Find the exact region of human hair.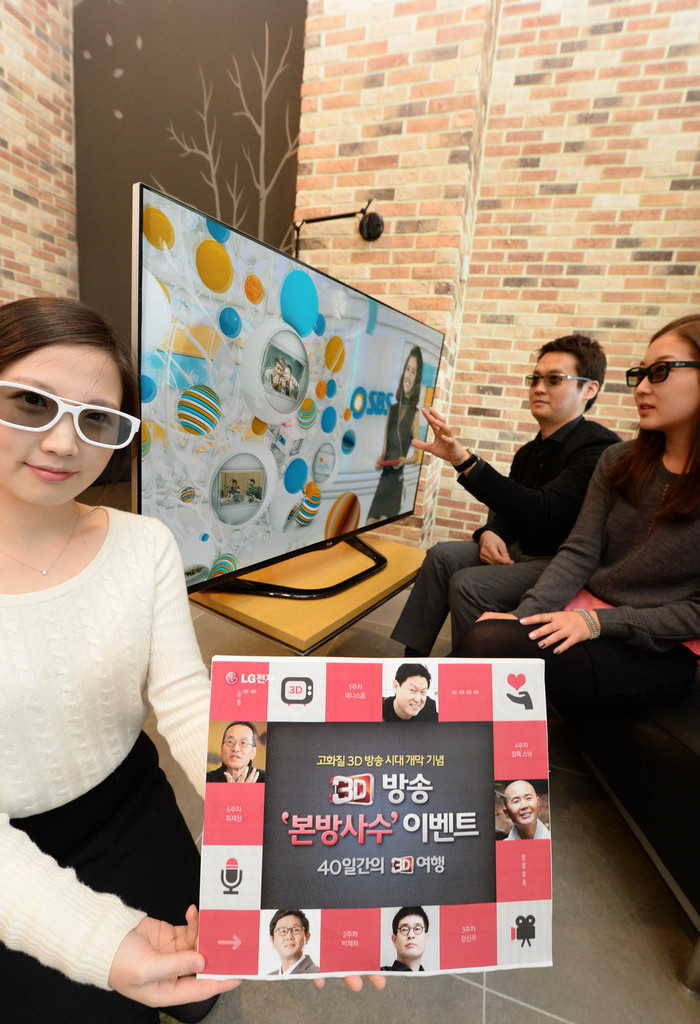
Exact region: 535:333:609:413.
